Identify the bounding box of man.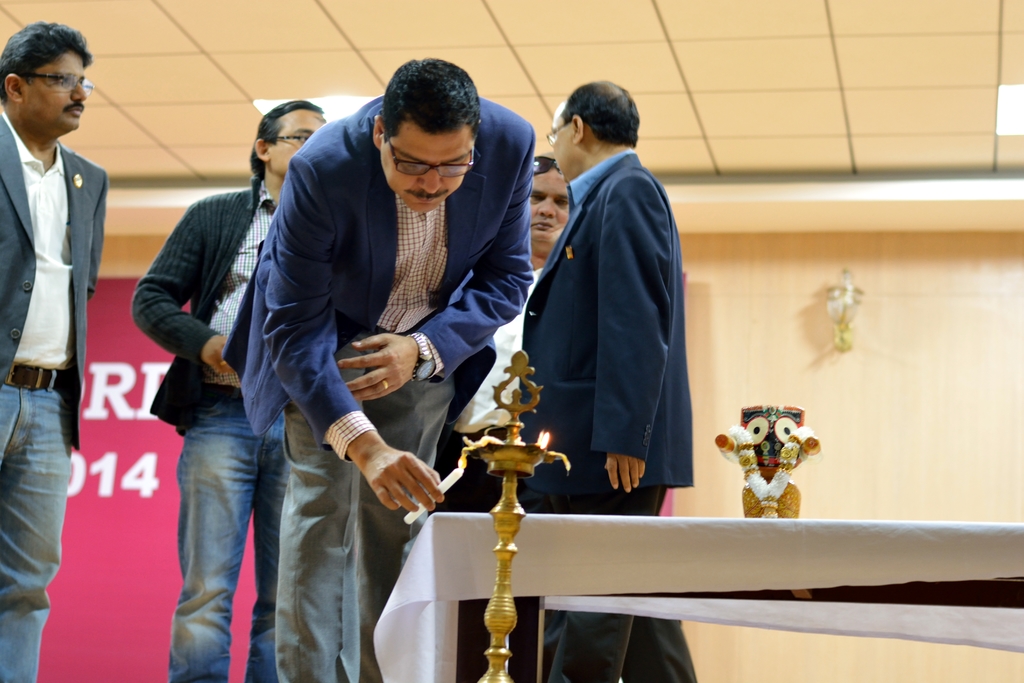
{"left": 125, "top": 97, "right": 334, "bottom": 682}.
